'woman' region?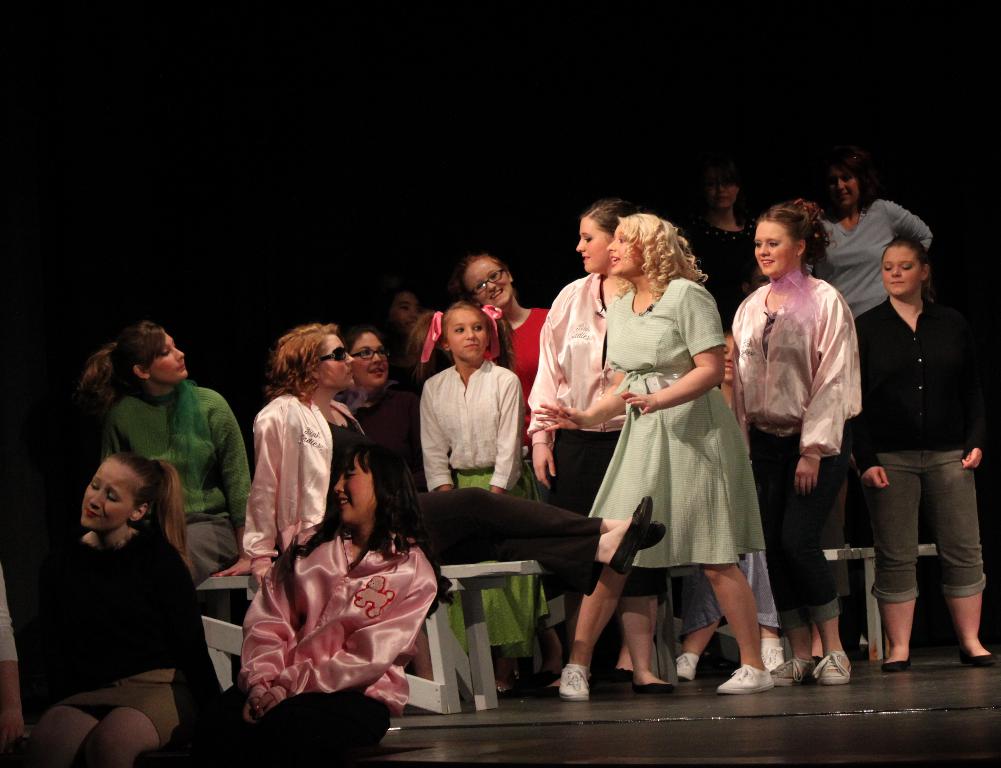
[x1=521, y1=199, x2=665, y2=688]
